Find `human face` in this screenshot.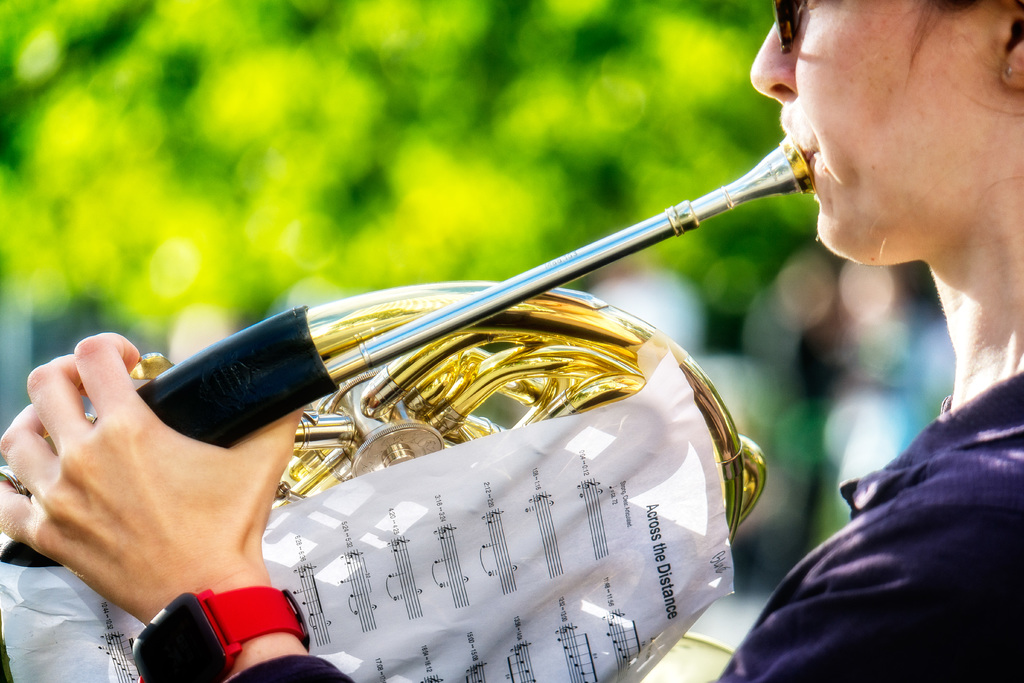
The bounding box for `human face` is x1=748, y1=1, x2=991, y2=263.
